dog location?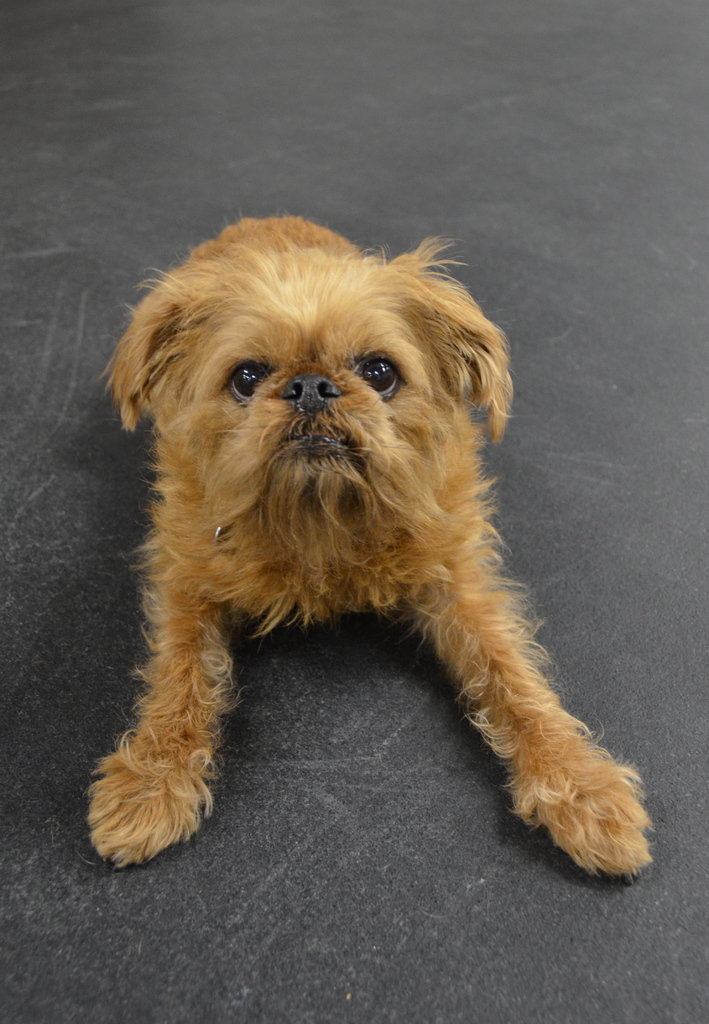
[x1=91, y1=218, x2=656, y2=875]
